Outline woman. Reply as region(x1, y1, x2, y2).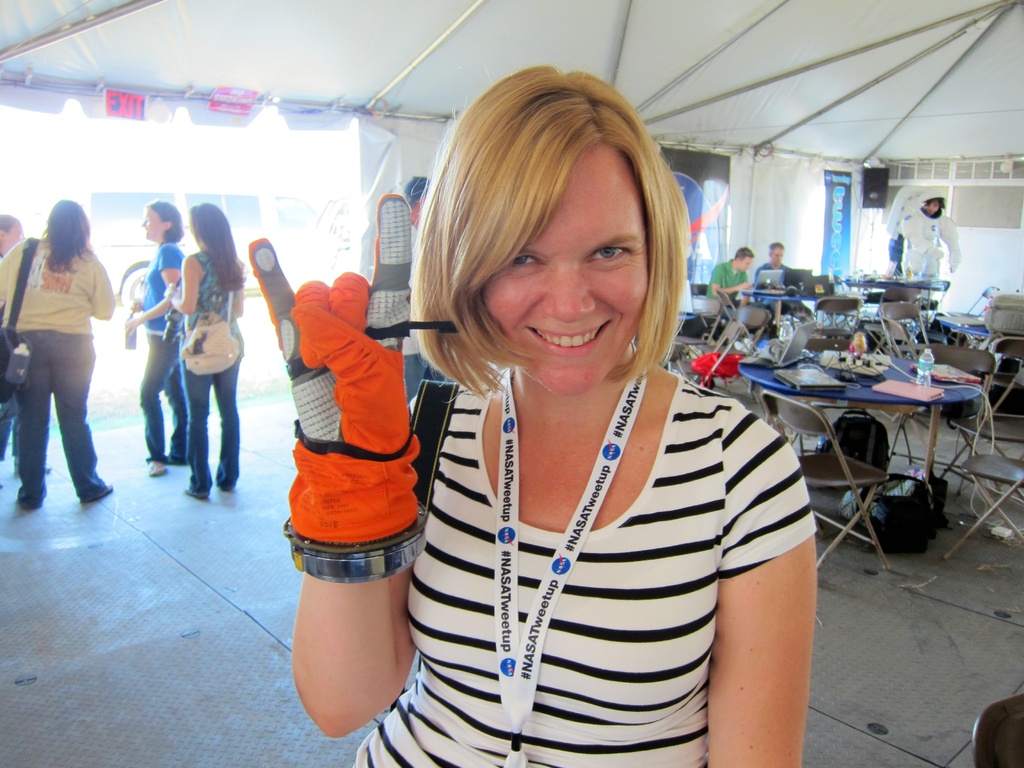
region(0, 195, 113, 513).
